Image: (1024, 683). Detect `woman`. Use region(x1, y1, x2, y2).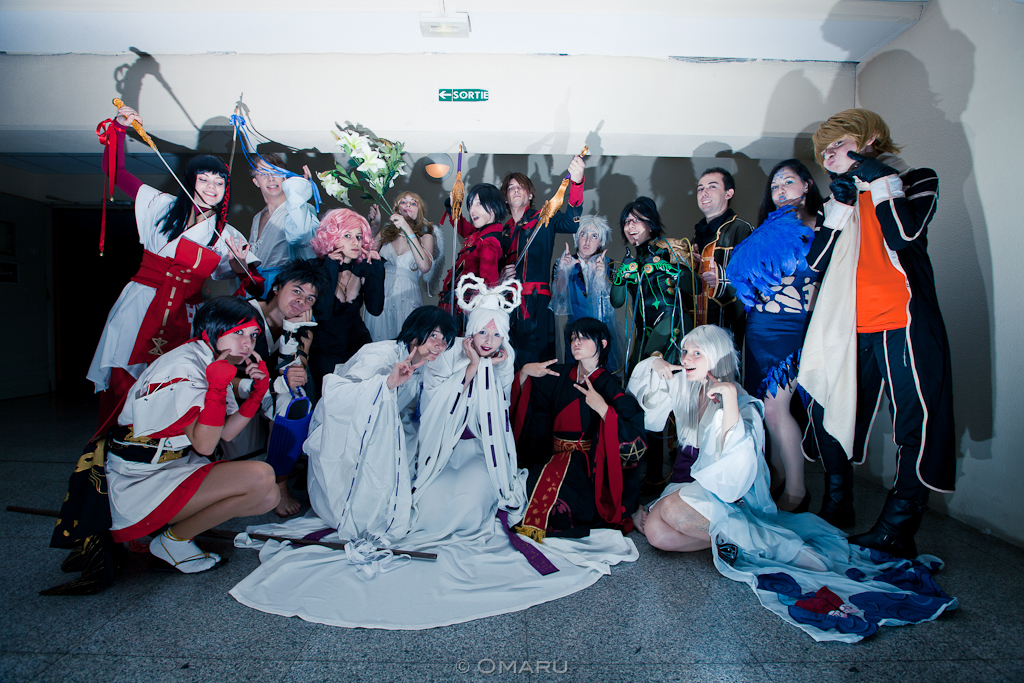
region(613, 320, 956, 660).
